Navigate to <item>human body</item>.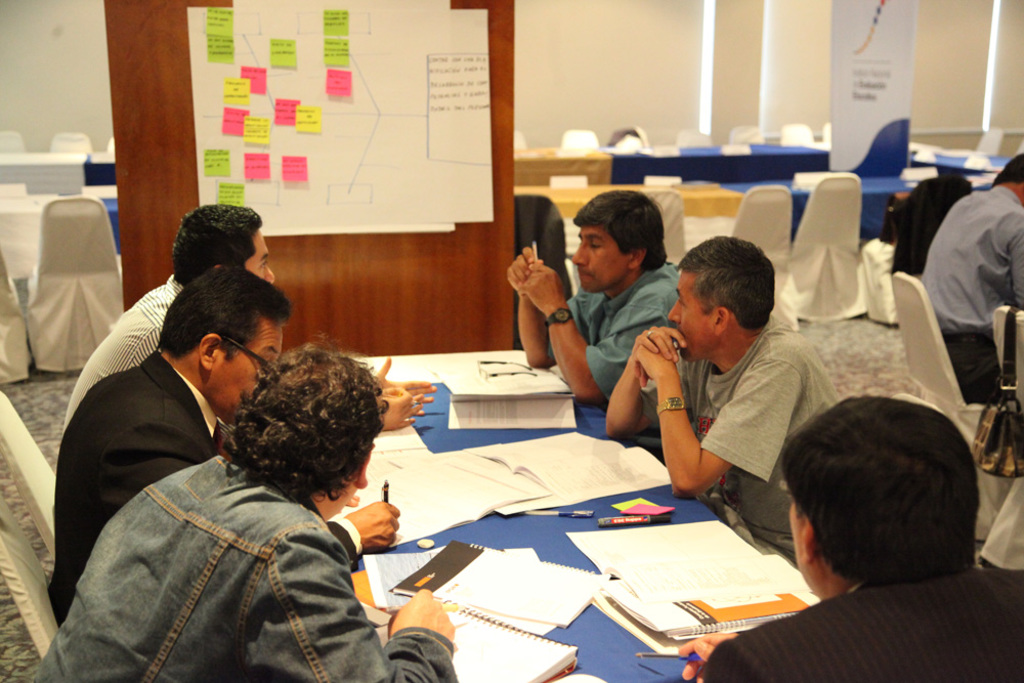
Navigation target: 43,262,292,621.
